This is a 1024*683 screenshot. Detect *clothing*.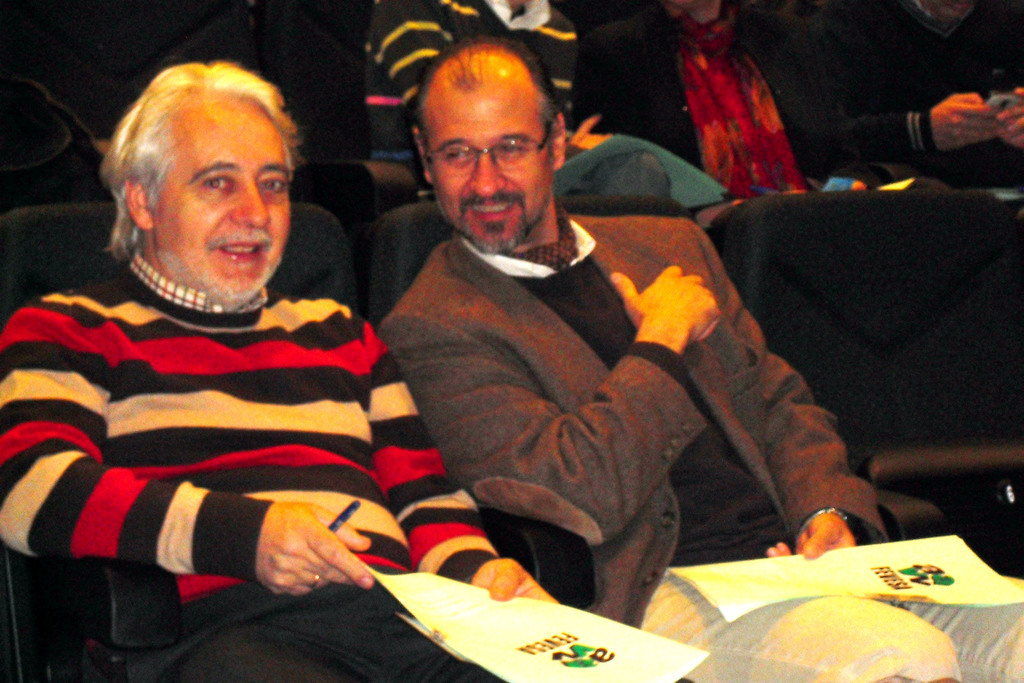
{"x1": 347, "y1": 0, "x2": 627, "y2": 230}.
